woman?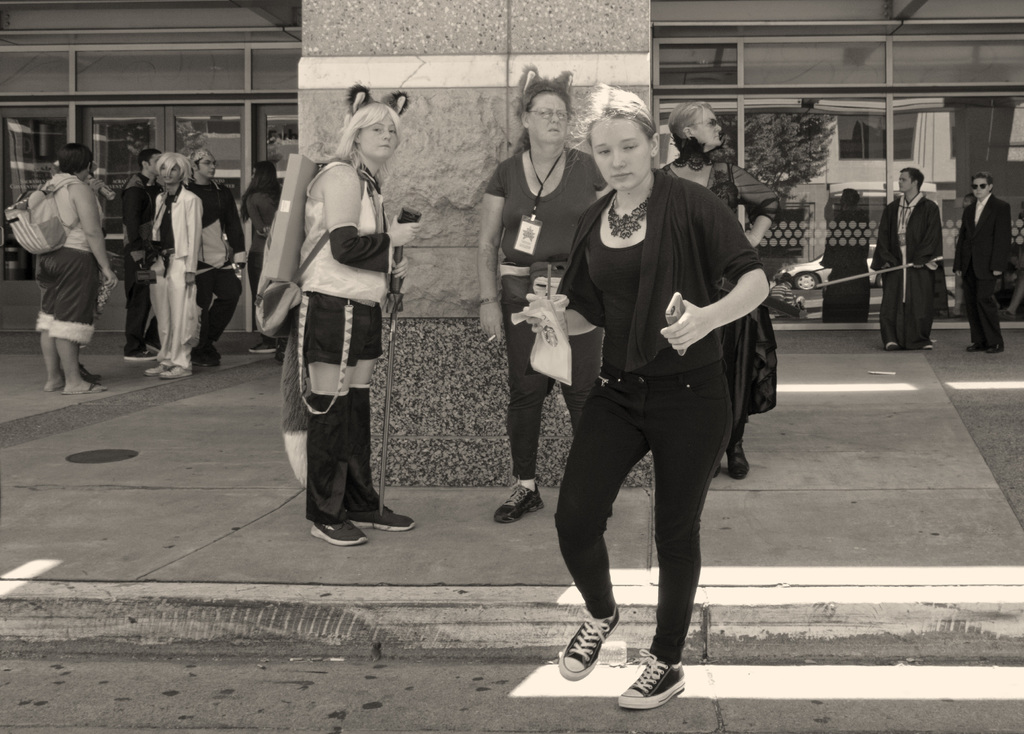
[241, 159, 282, 305]
